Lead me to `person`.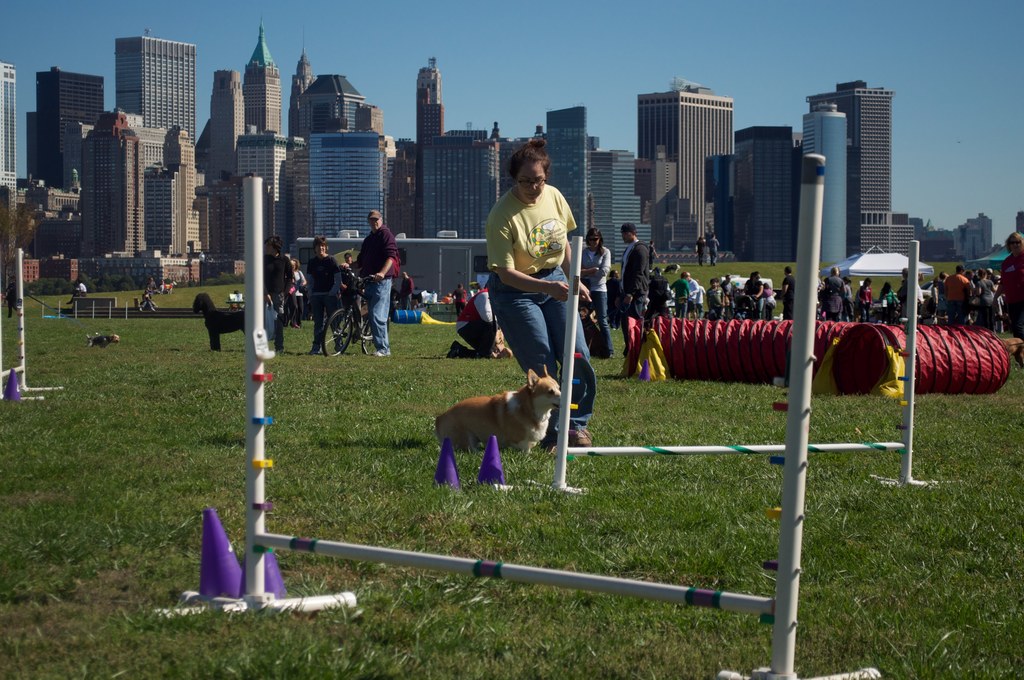
Lead to BBox(481, 134, 602, 454).
